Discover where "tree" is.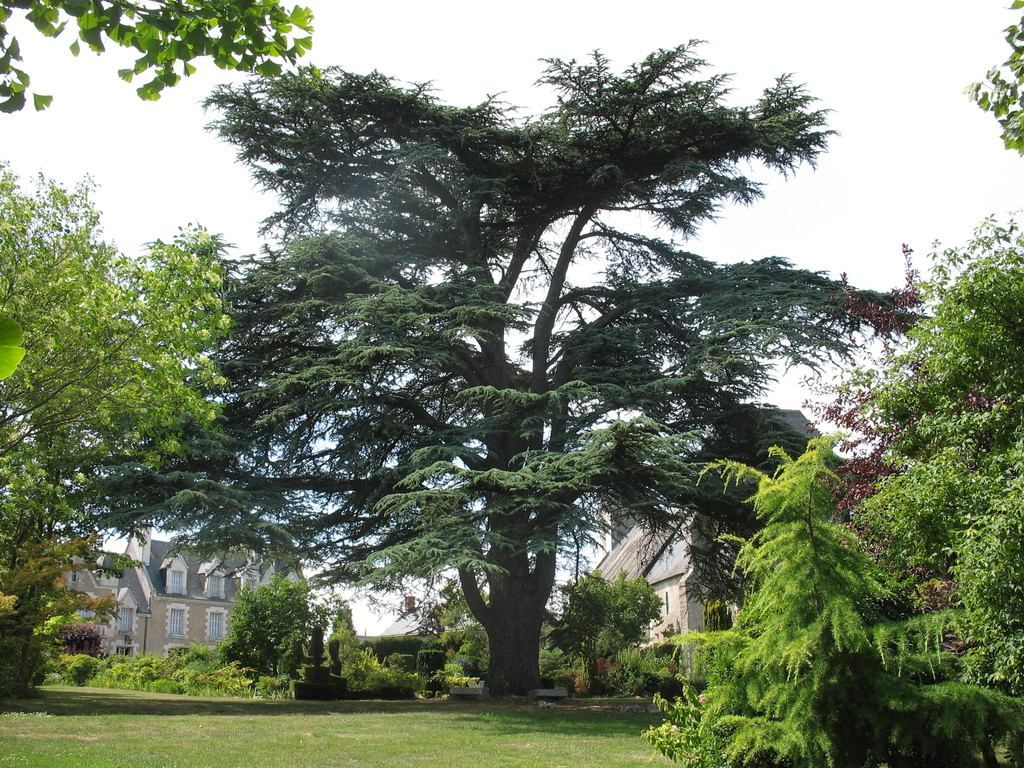
Discovered at select_region(0, 159, 234, 645).
